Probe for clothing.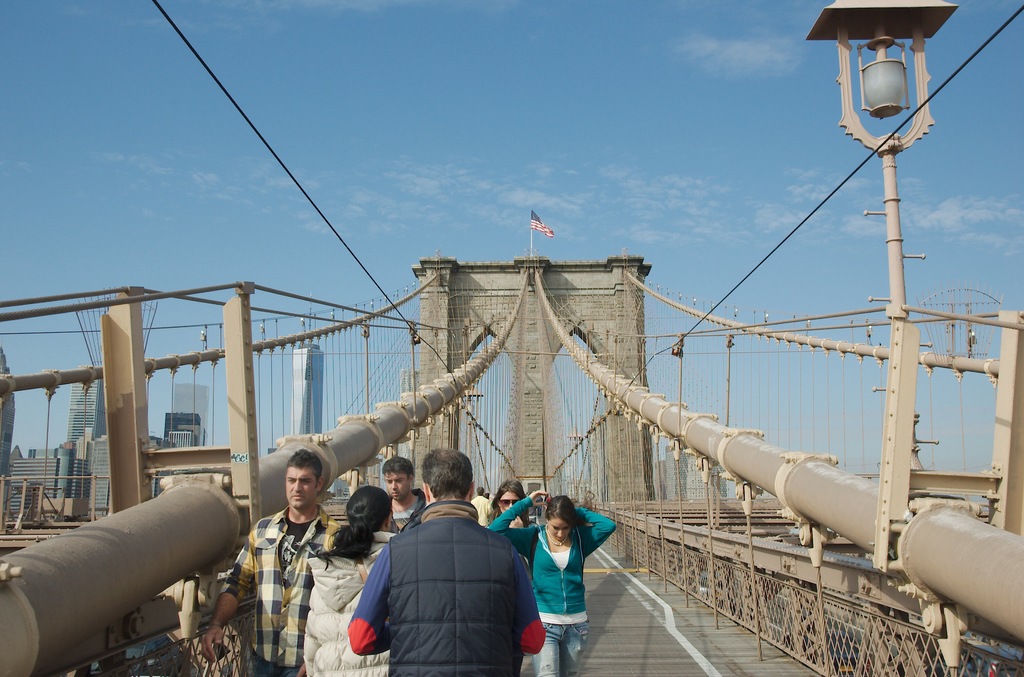
Probe result: Rect(304, 540, 395, 676).
